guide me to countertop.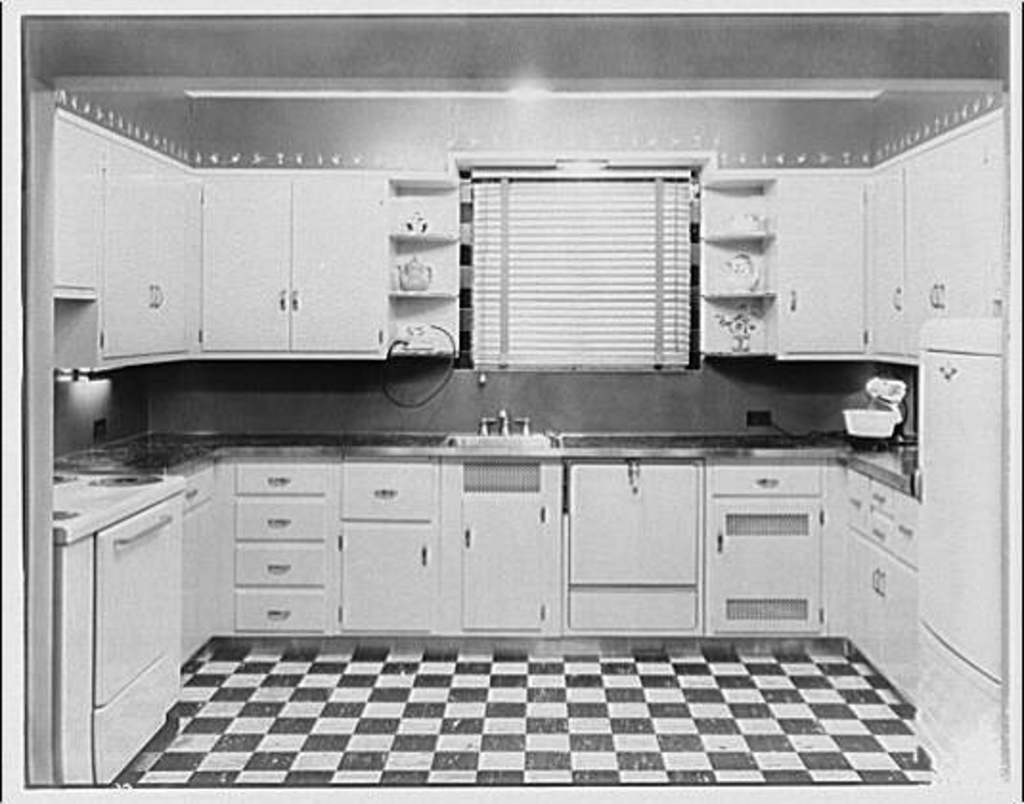
Guidance: select_region(73, 406, 930, 502).
